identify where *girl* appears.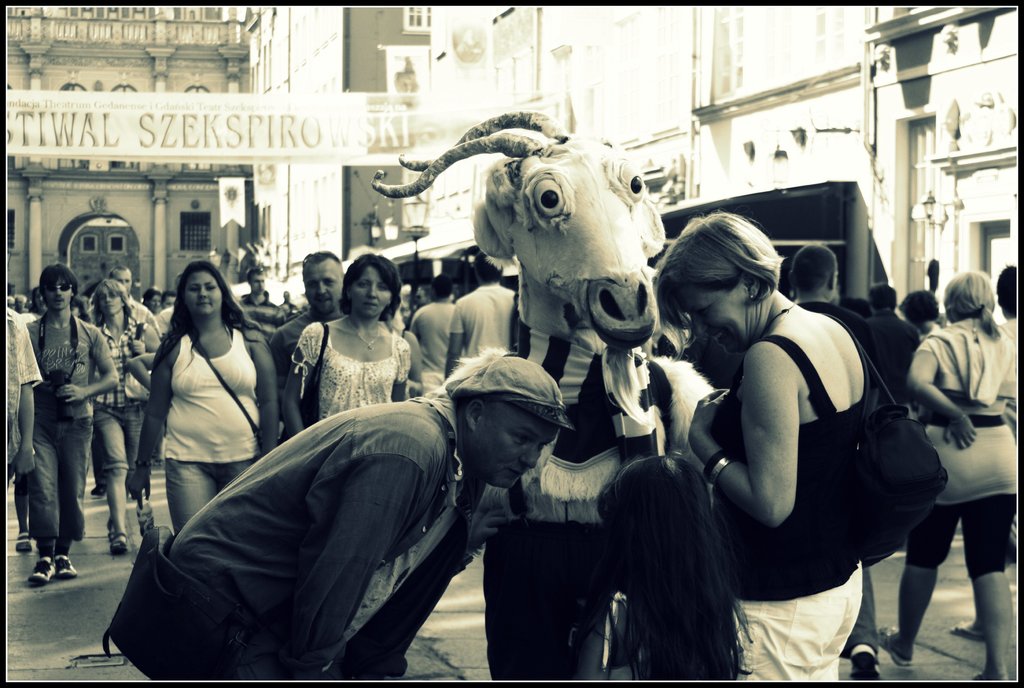
Appears at detection(596, 455, 760, 680).
